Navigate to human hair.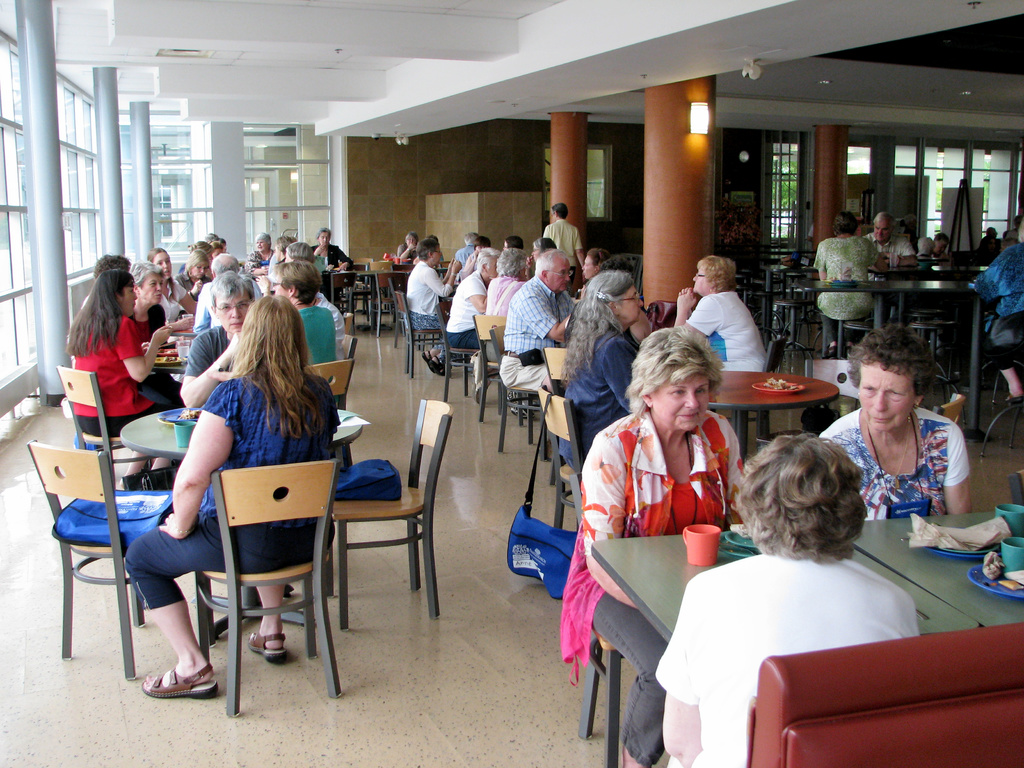
Navigation target: <bbox>531, 246, 573, 278</bbox>.
